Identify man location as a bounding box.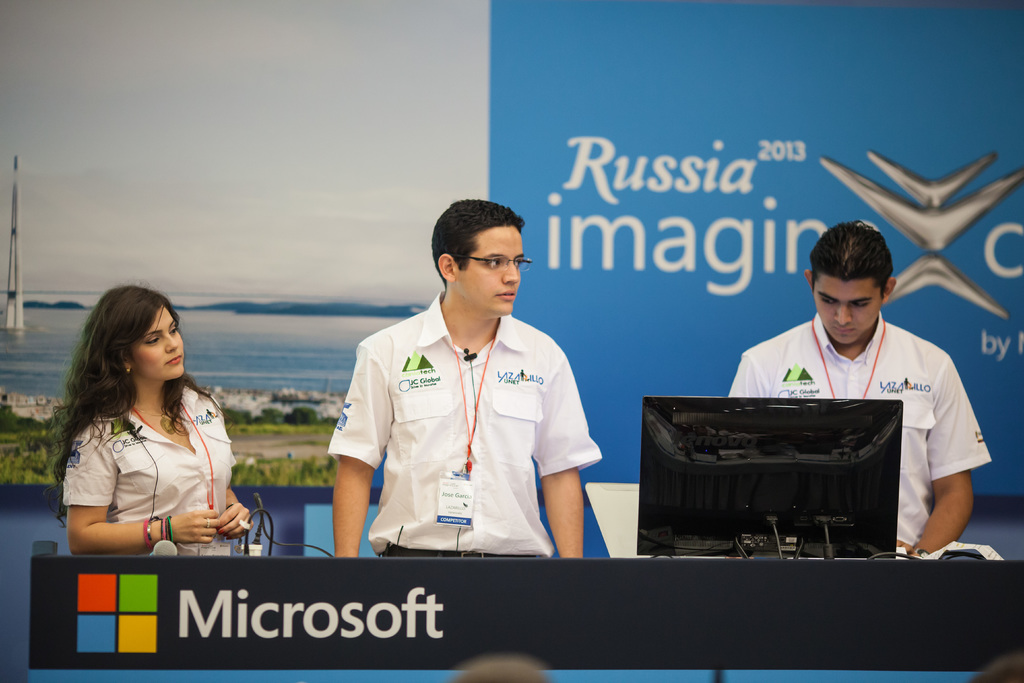
<region>724, 225, 998, 560</region>.
